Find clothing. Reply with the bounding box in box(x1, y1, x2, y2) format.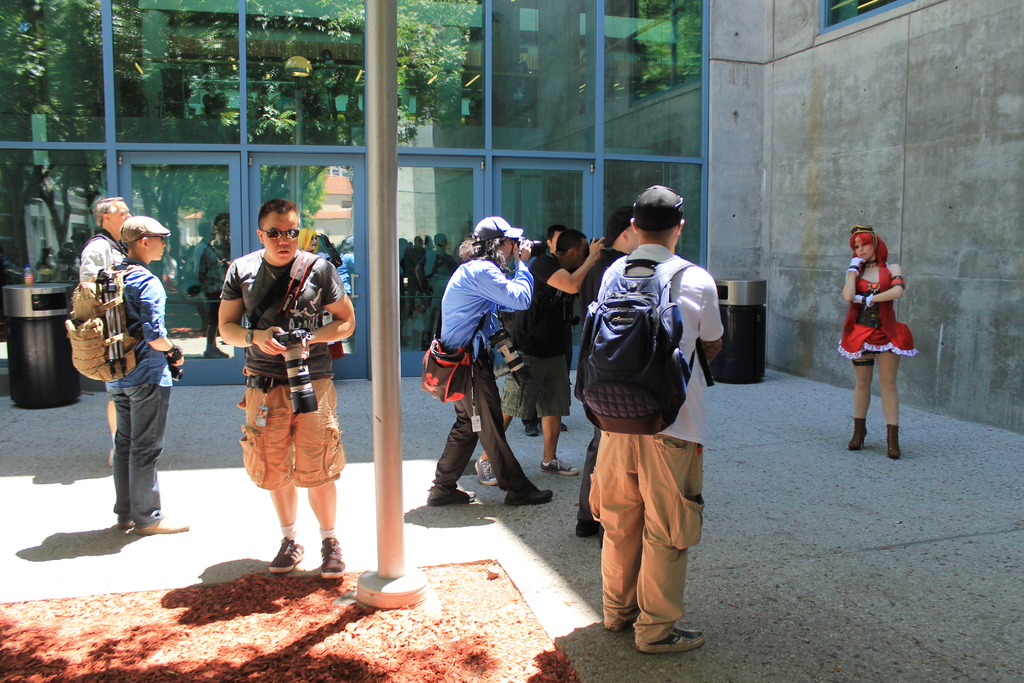
box(221, 233, 337, 527).
